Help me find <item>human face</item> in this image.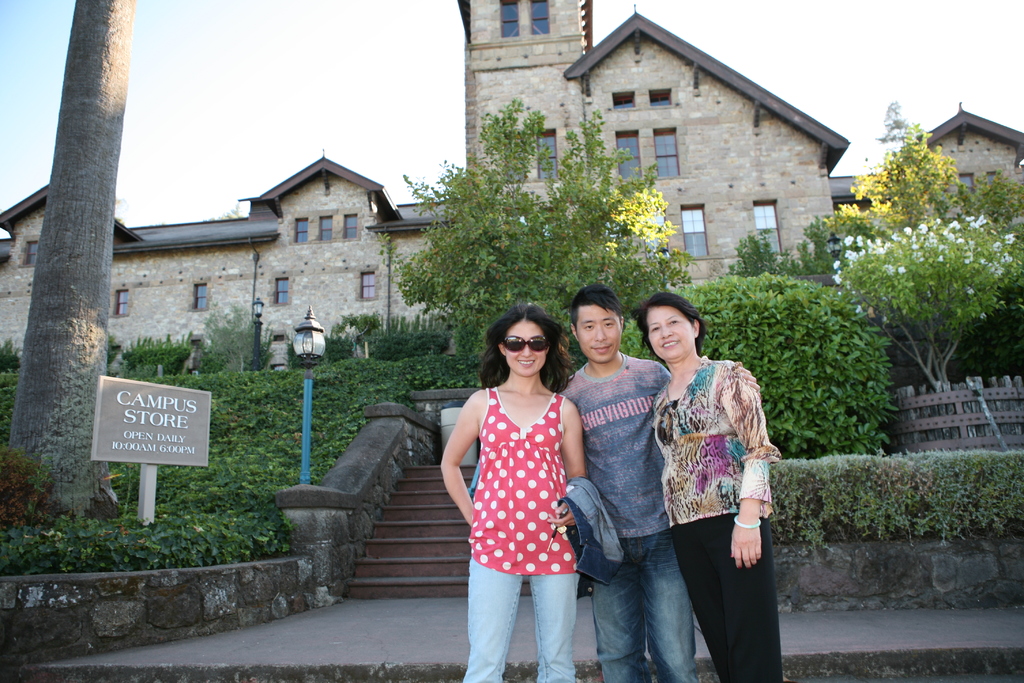
Found it: (x1=497, y1=313, x2=547, y2=378).
